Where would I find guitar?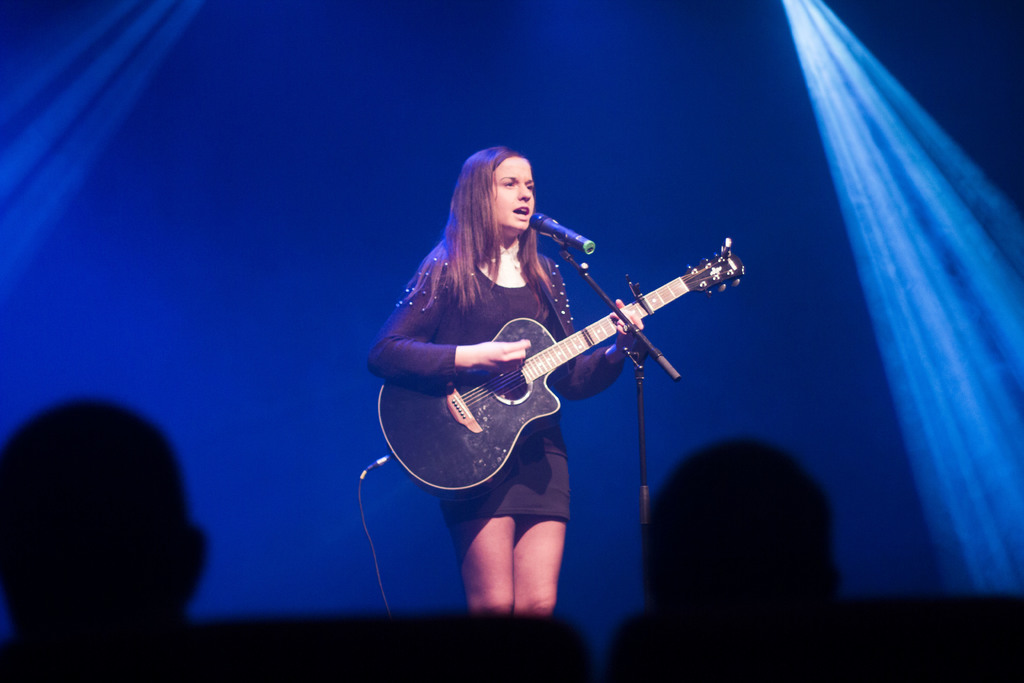
At locate(374, 242, 739, 512).
